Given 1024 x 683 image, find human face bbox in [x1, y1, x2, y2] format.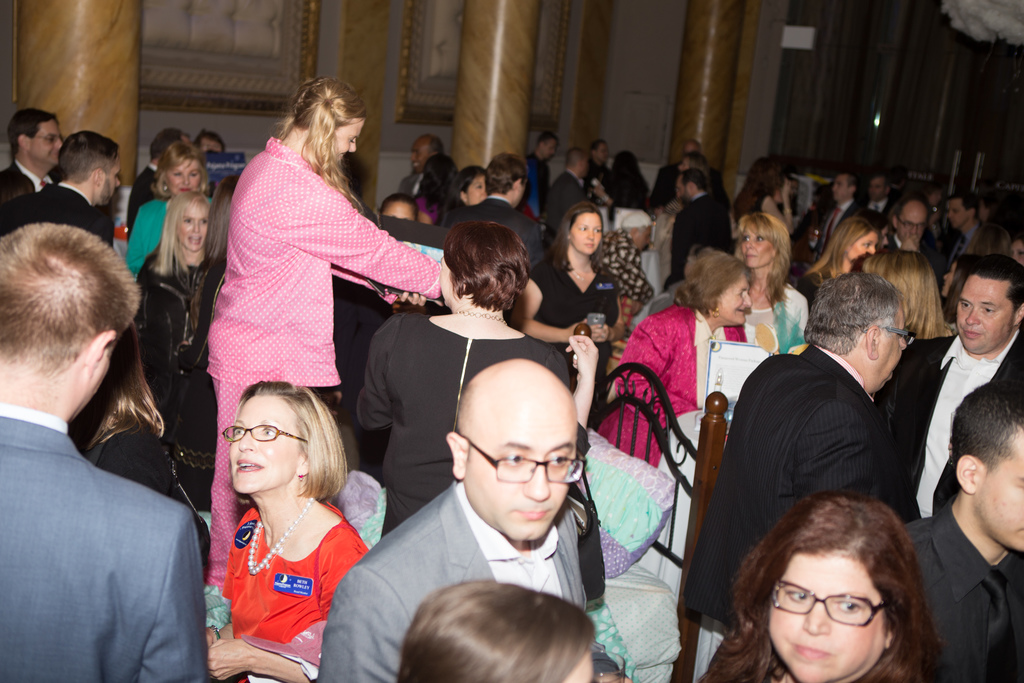
[869, 180, 883, 200].
